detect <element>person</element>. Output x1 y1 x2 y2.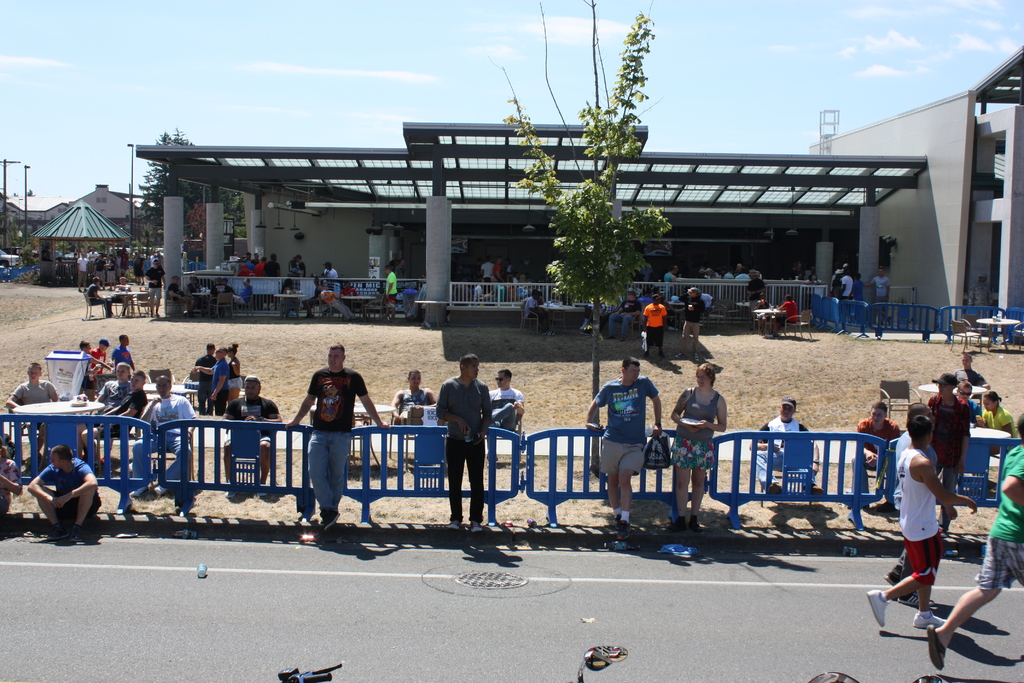
955 349 986 390.
